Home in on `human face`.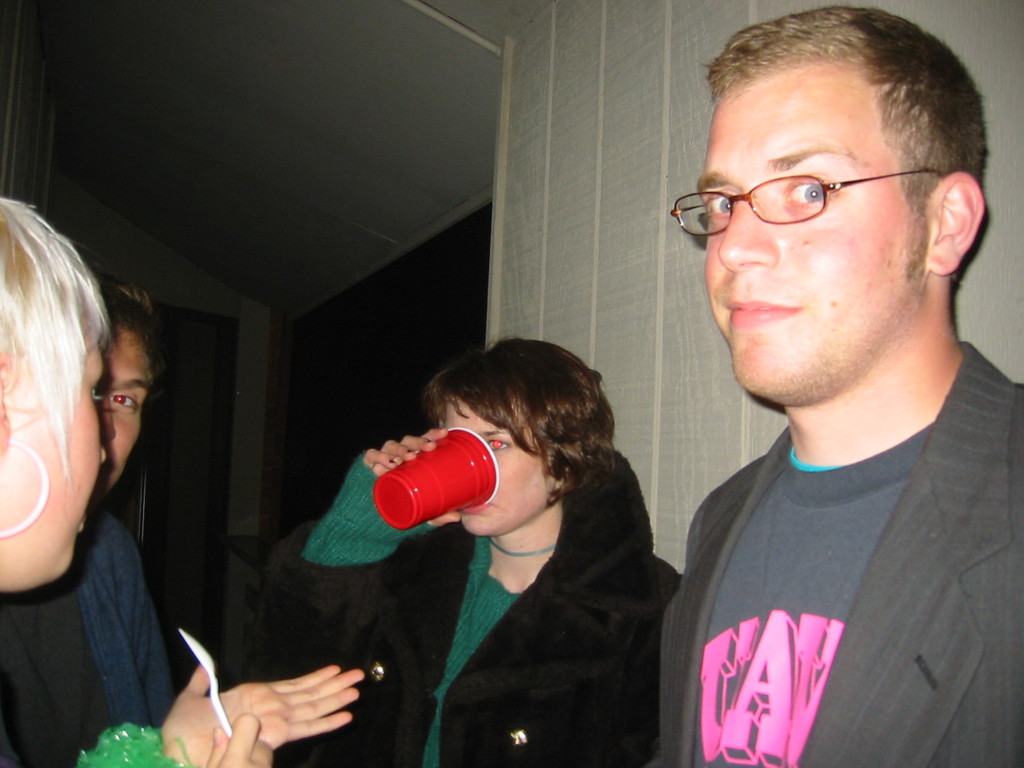
Homed in at region(0, 346, 90, 590).
